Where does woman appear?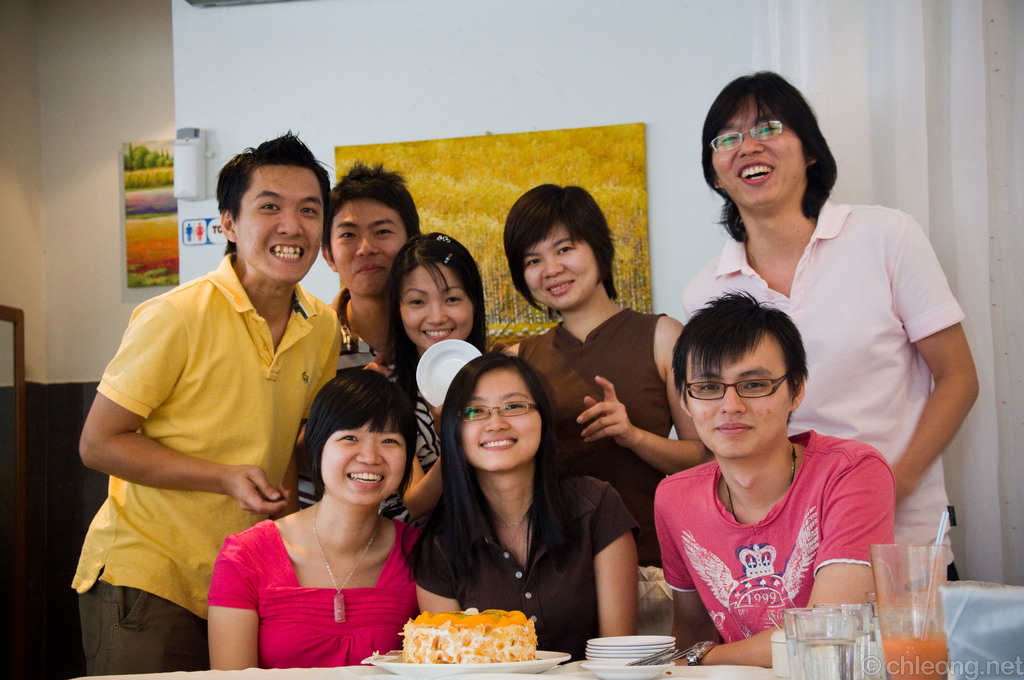
Appears at locate(509, 190, 700, 567).
